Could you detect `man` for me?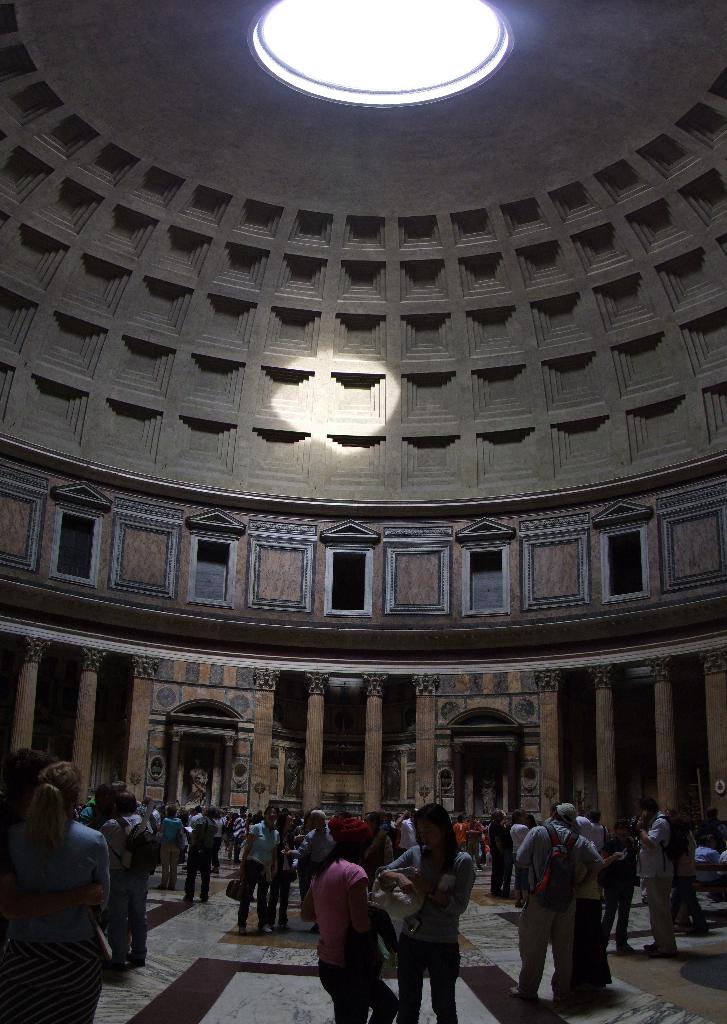
Detection result: 279 804 339 934.
